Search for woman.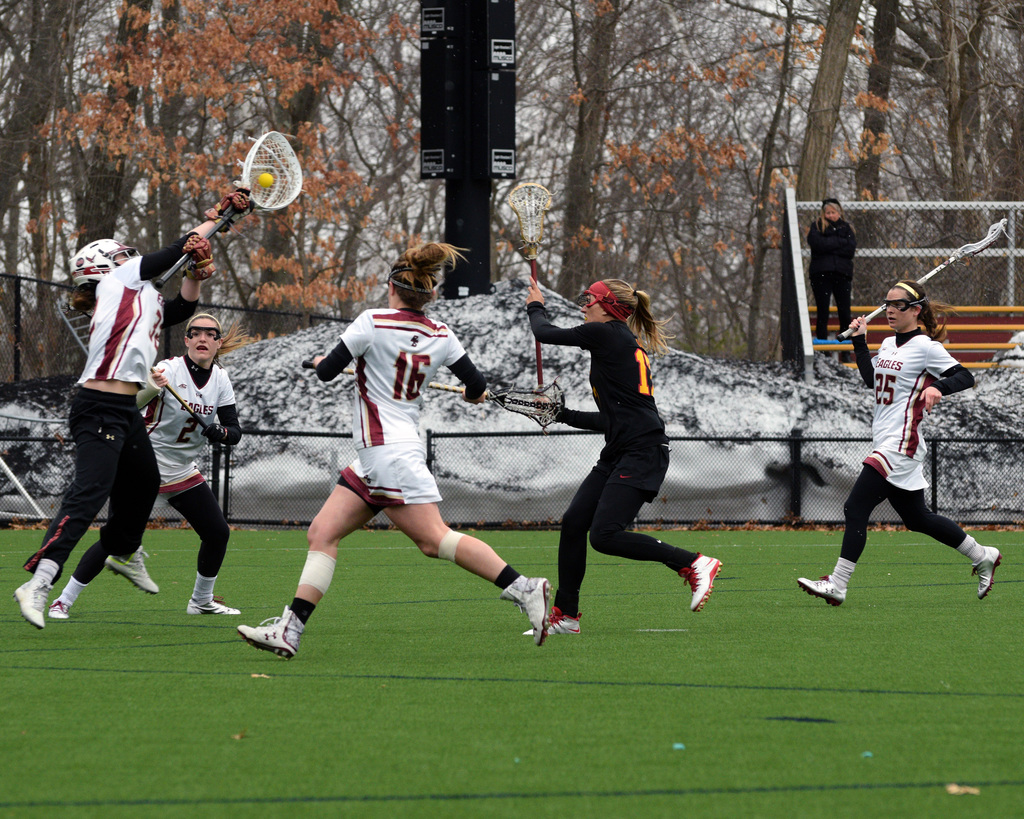
Found at 531/269/691/637.
